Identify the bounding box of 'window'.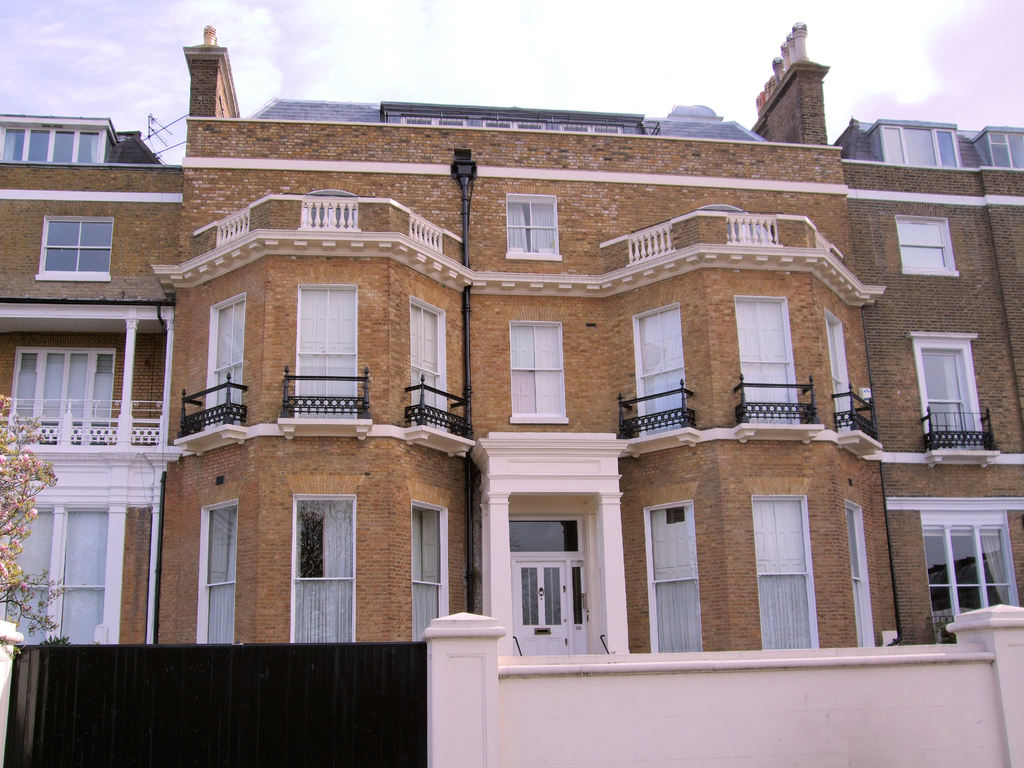
(844,503,884,652).
